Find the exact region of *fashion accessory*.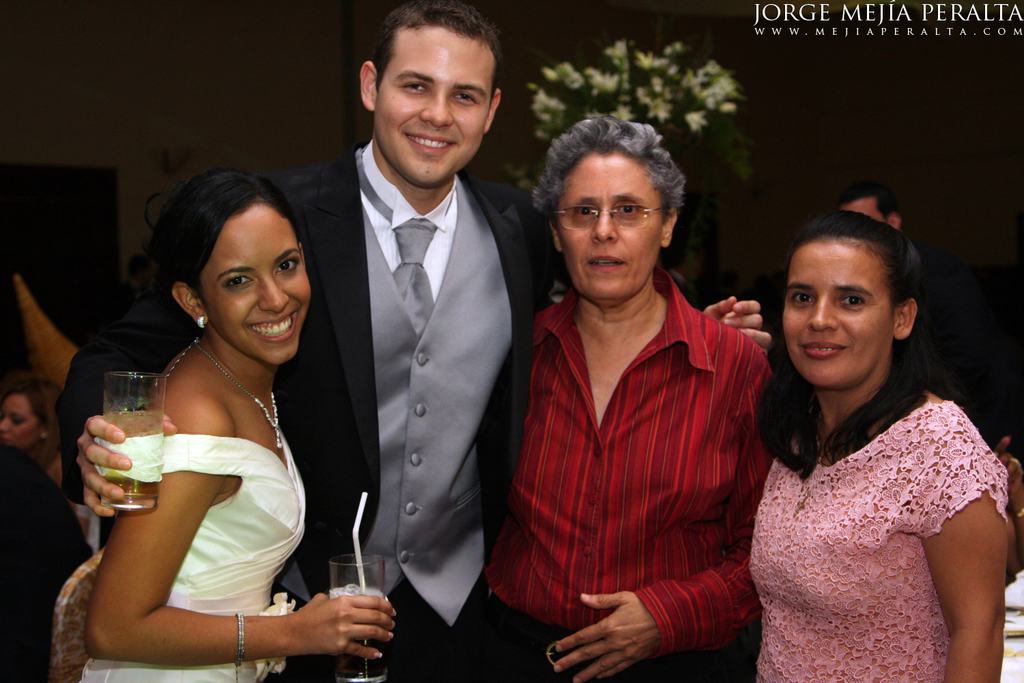
Exact region: 507:615:560:665.
